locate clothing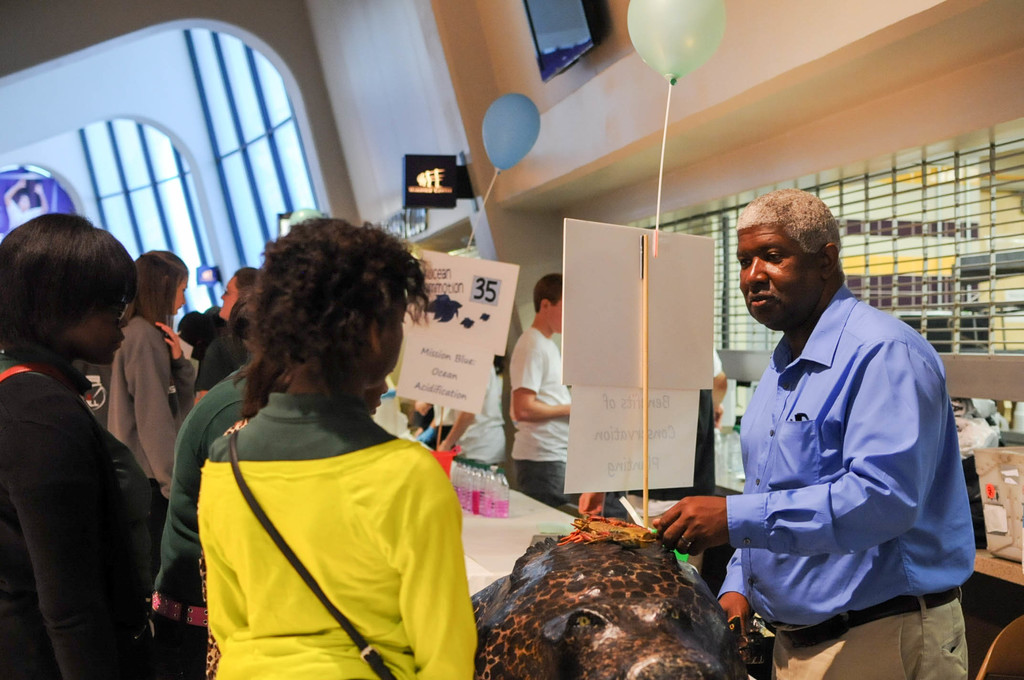
crop(508, 324, 572, 502)
